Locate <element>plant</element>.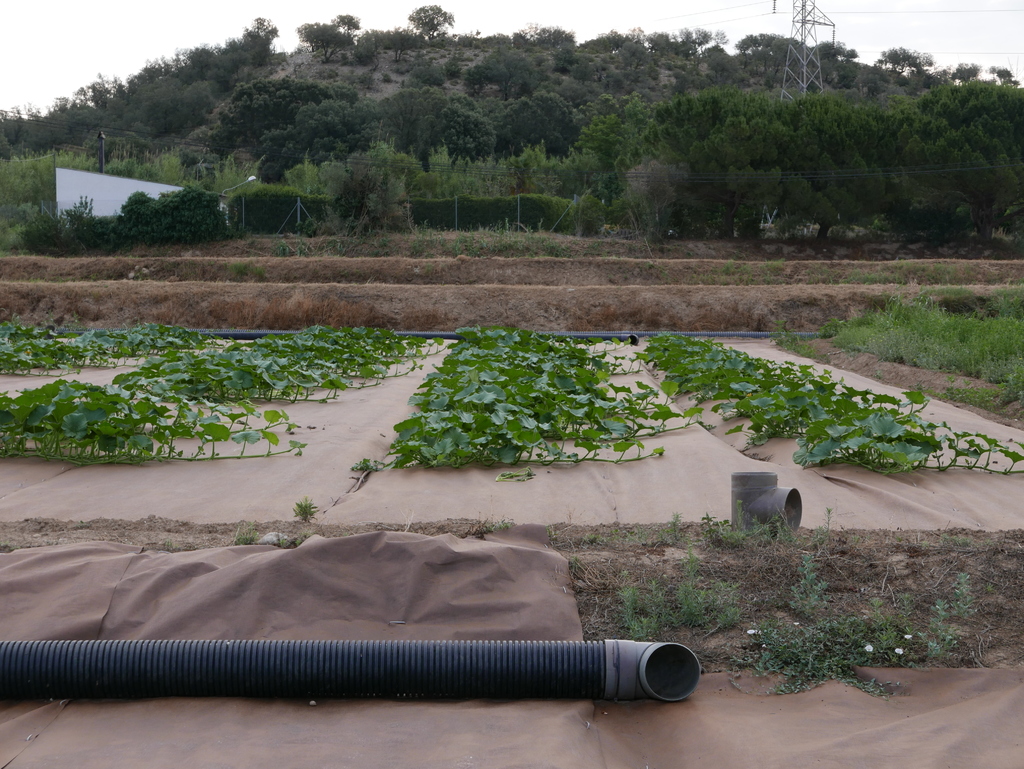
Bounding box: <box>232,260,243,277</box>.
